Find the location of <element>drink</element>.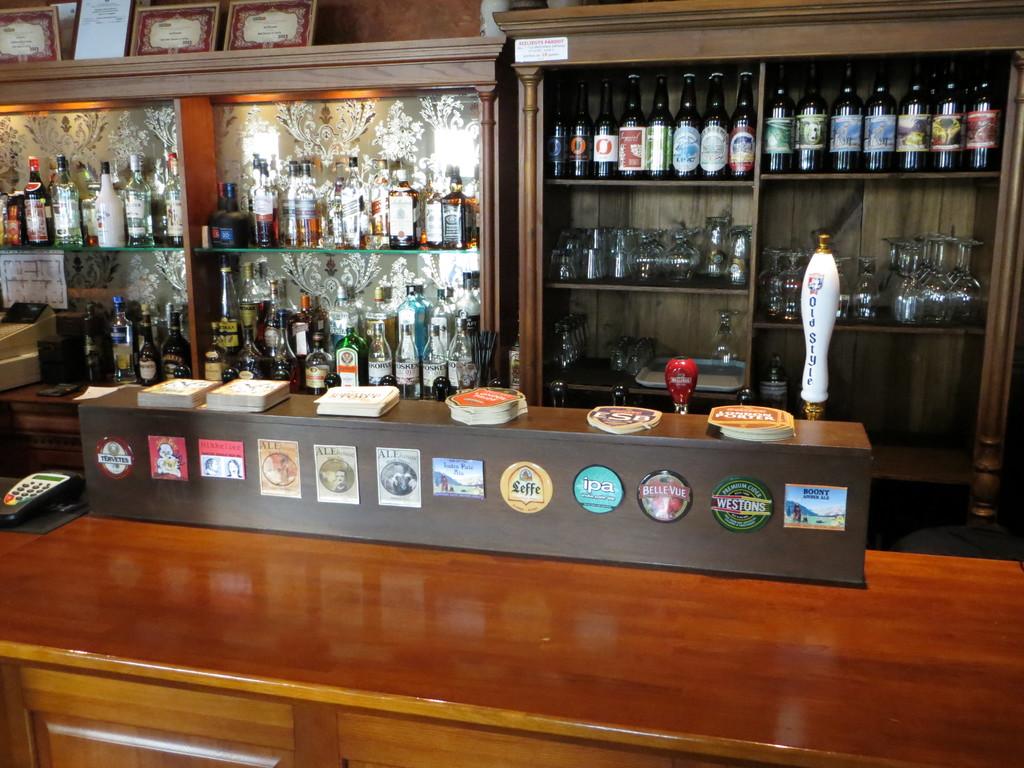
Location: [902,67,935,170].
